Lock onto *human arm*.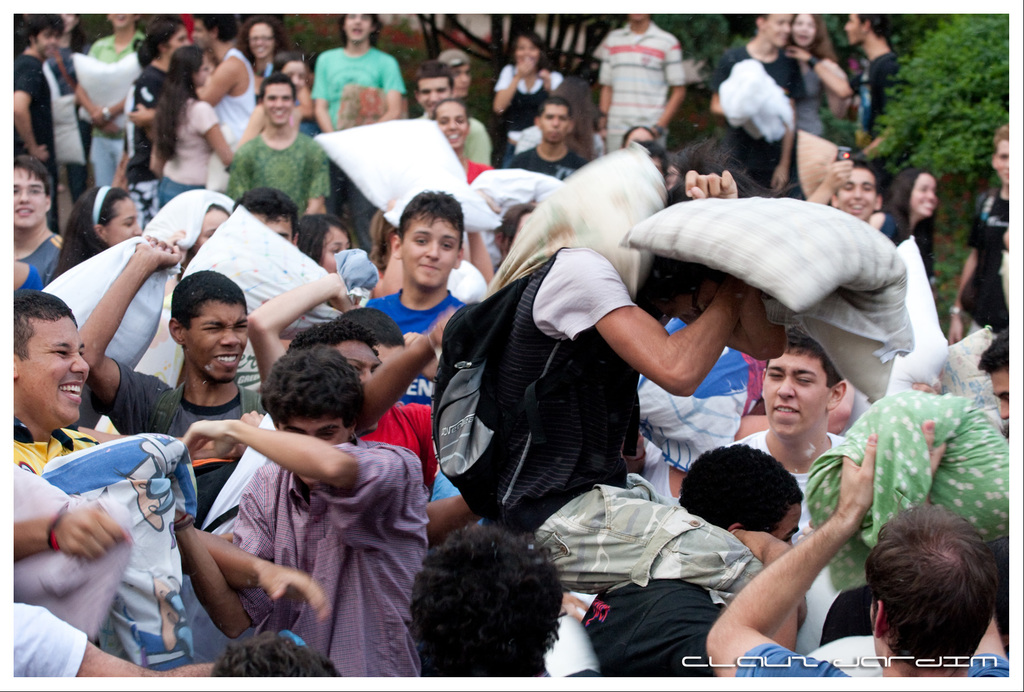
Locked: (73, 232, 185, 424).
